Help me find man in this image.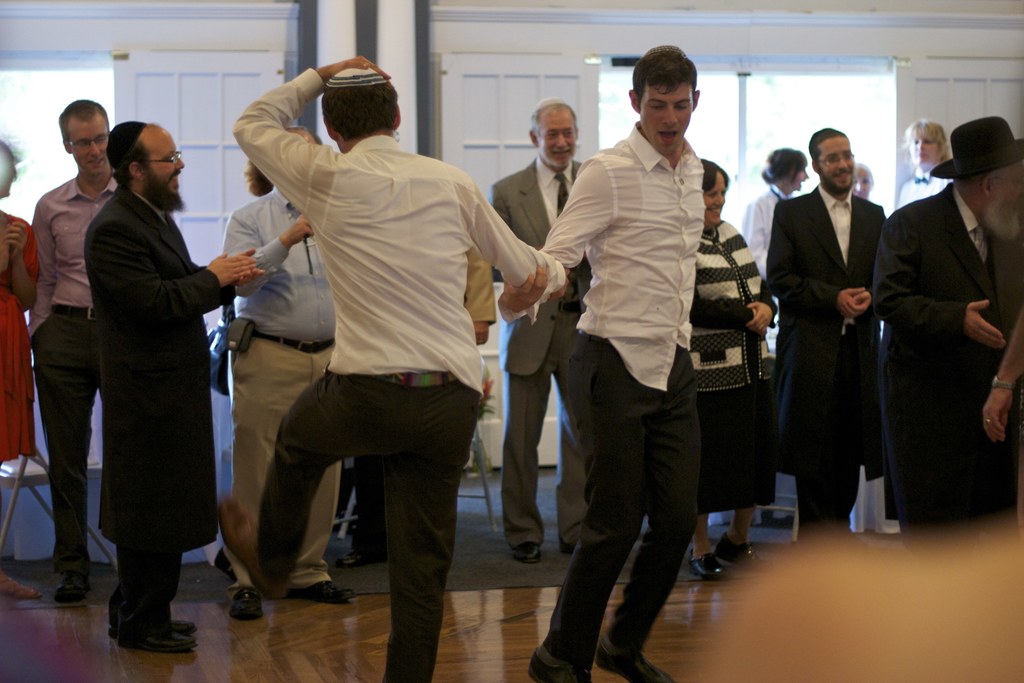
Found it: <region>26, 100, 117, 602</region>.
